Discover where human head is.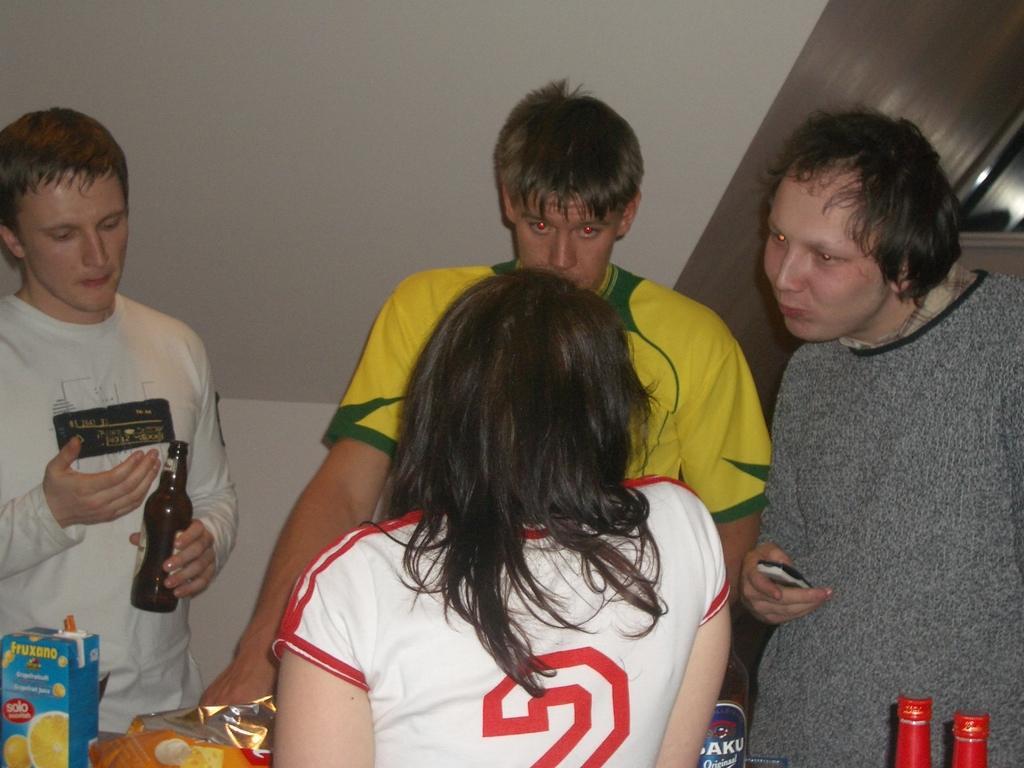
Discovered at box=[0, 102, 129, 315].
